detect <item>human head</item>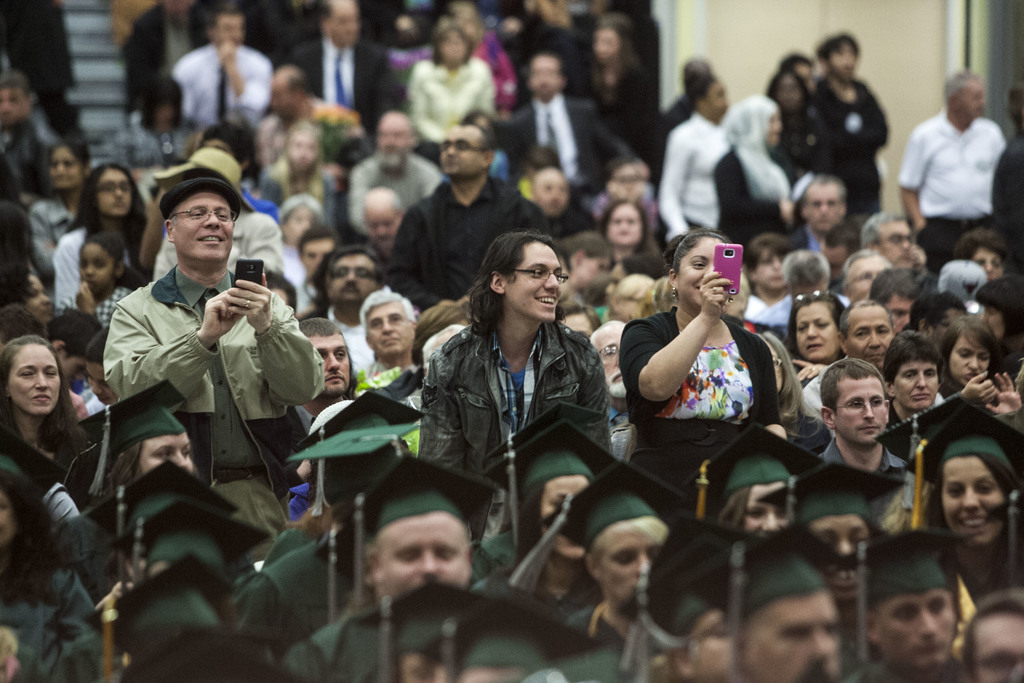
198:122:254:173
